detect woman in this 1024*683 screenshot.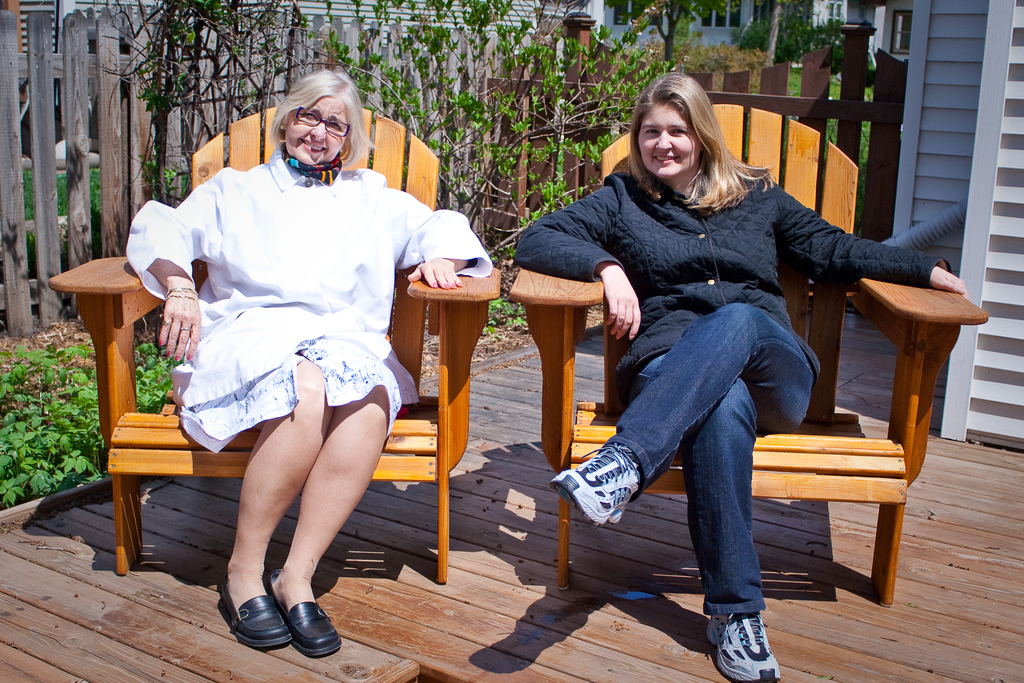
Detection: left=101, top=104, right=459, bottom=626.
